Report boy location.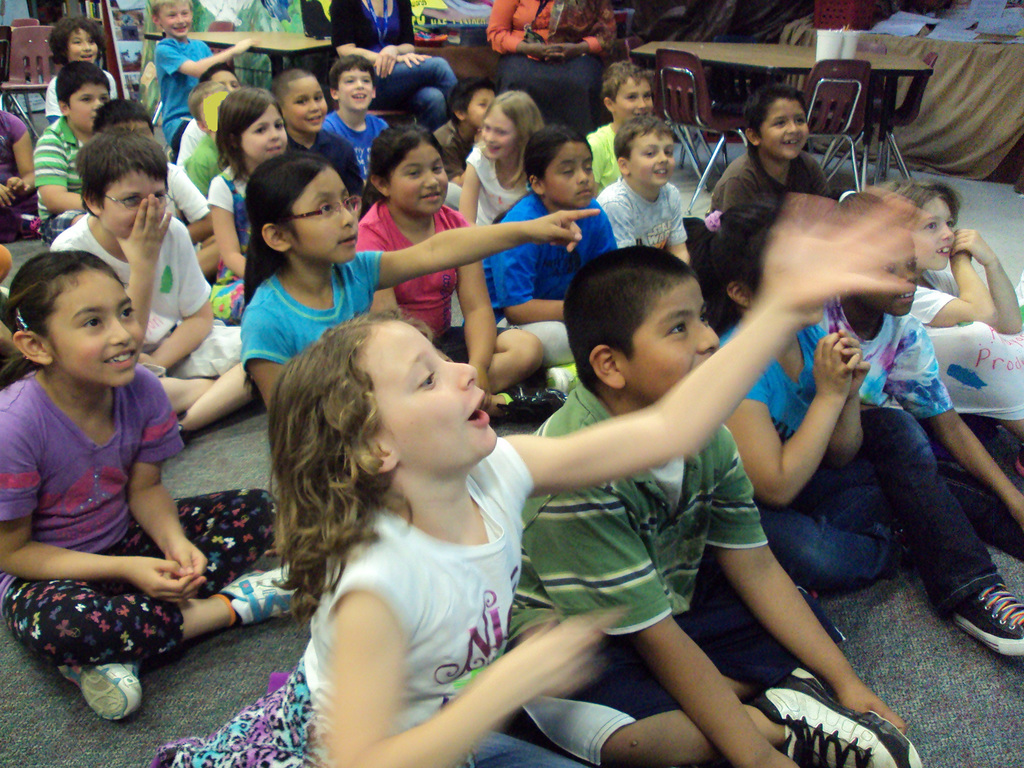
Report: BBox(477, 233, 930, 732).
